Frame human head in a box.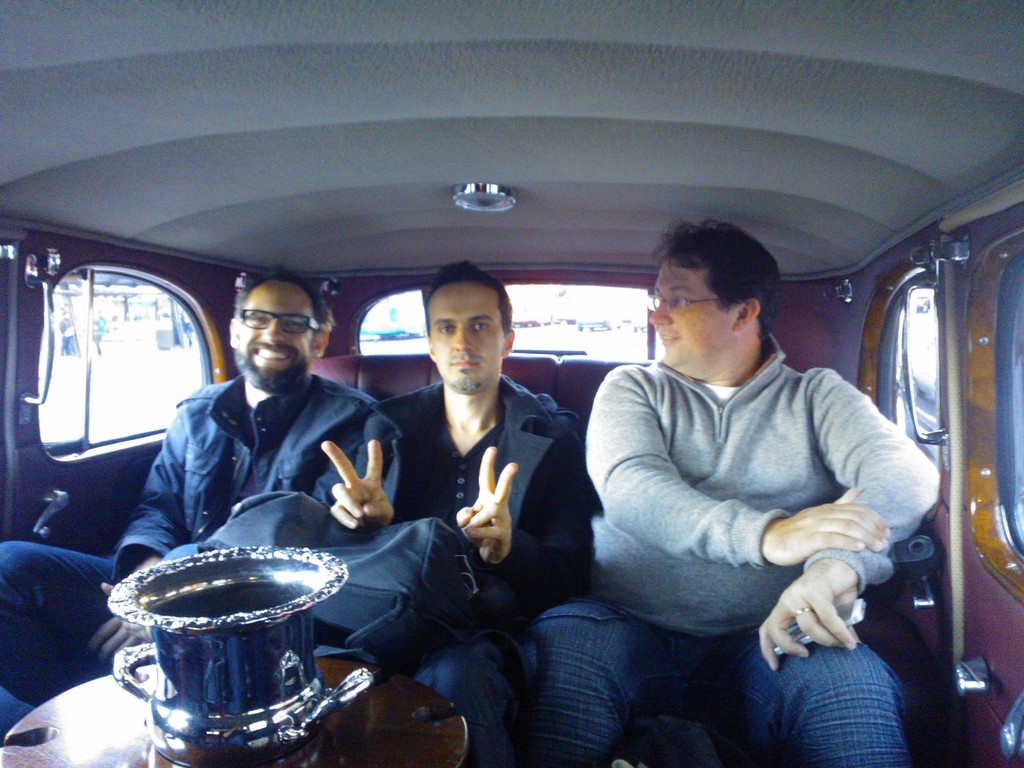
region(653, 219, 788, 393).
